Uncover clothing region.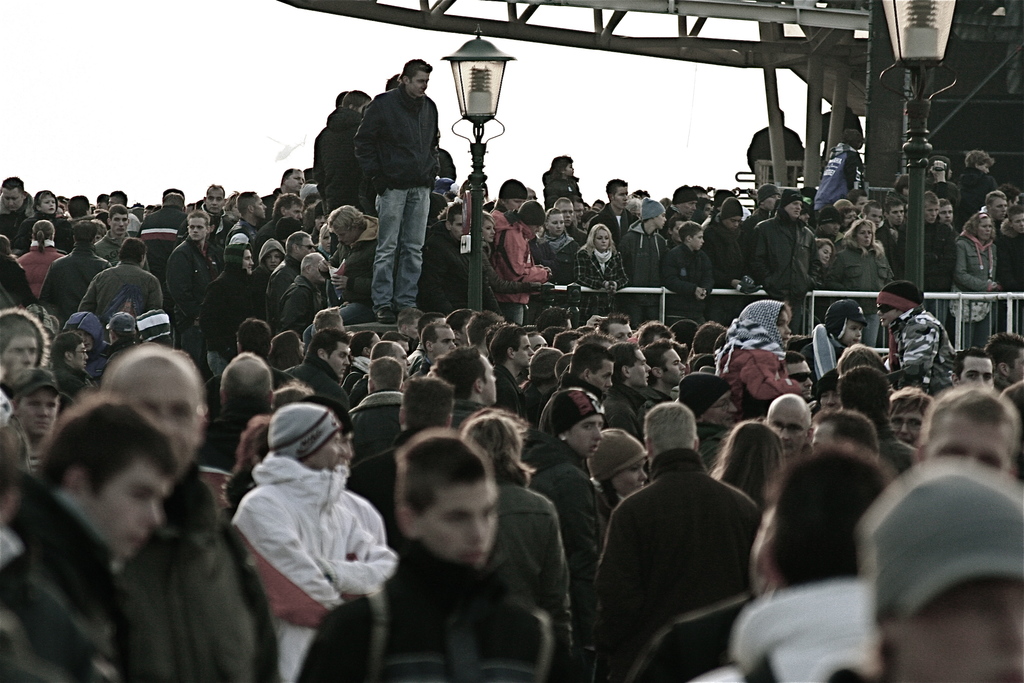
Uncovered: [left=356, top=78, right=442, bottom=313].
